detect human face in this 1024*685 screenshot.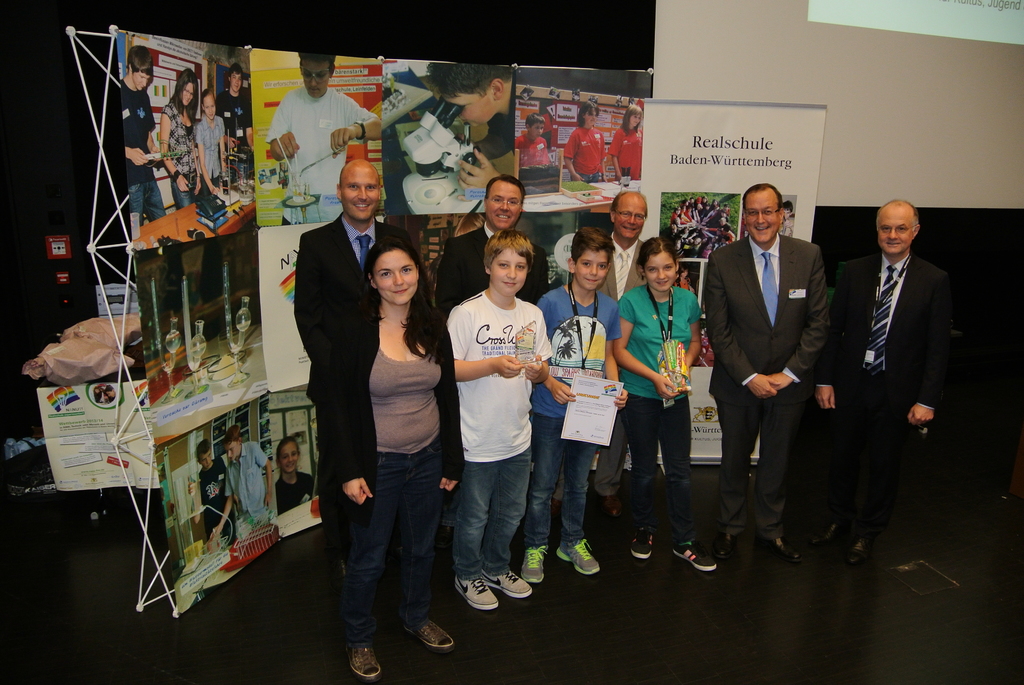
Detection: [x1=630, y1=112, x2=644, y2=126].
